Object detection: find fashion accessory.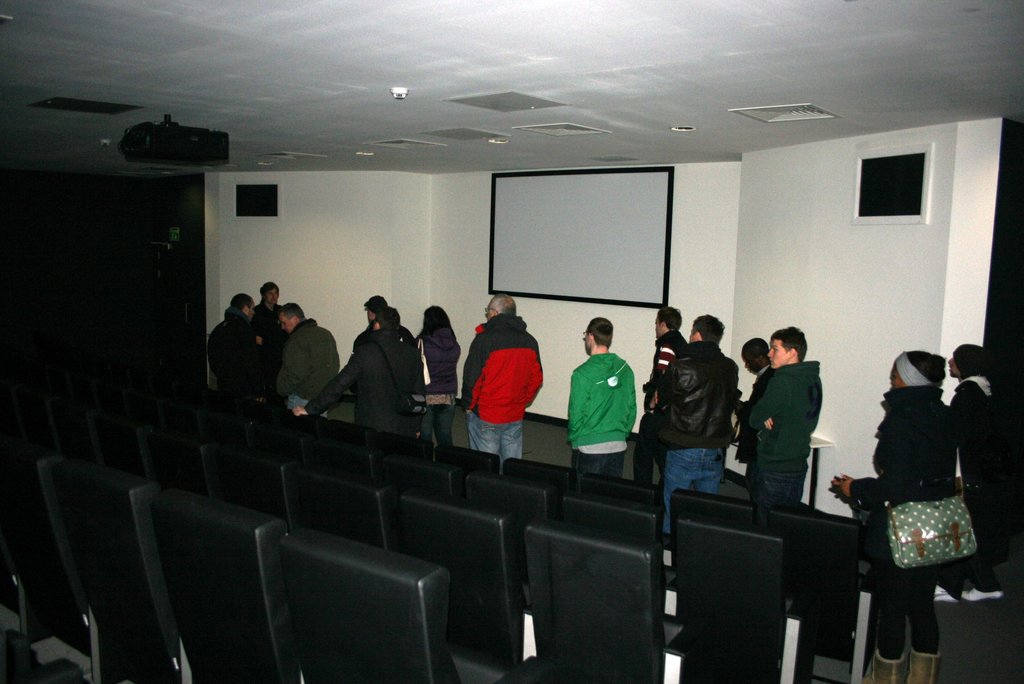
{"left": 883, "top": 492, "right": 979, "bottom": 569}.
